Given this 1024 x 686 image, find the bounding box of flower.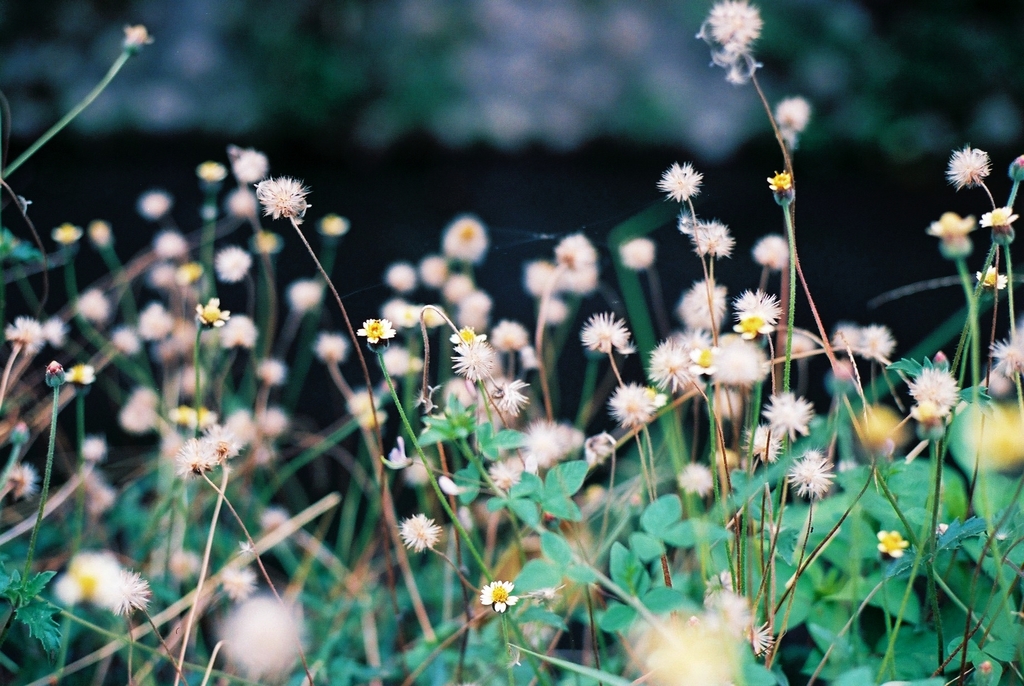
(479,578,519,612).
